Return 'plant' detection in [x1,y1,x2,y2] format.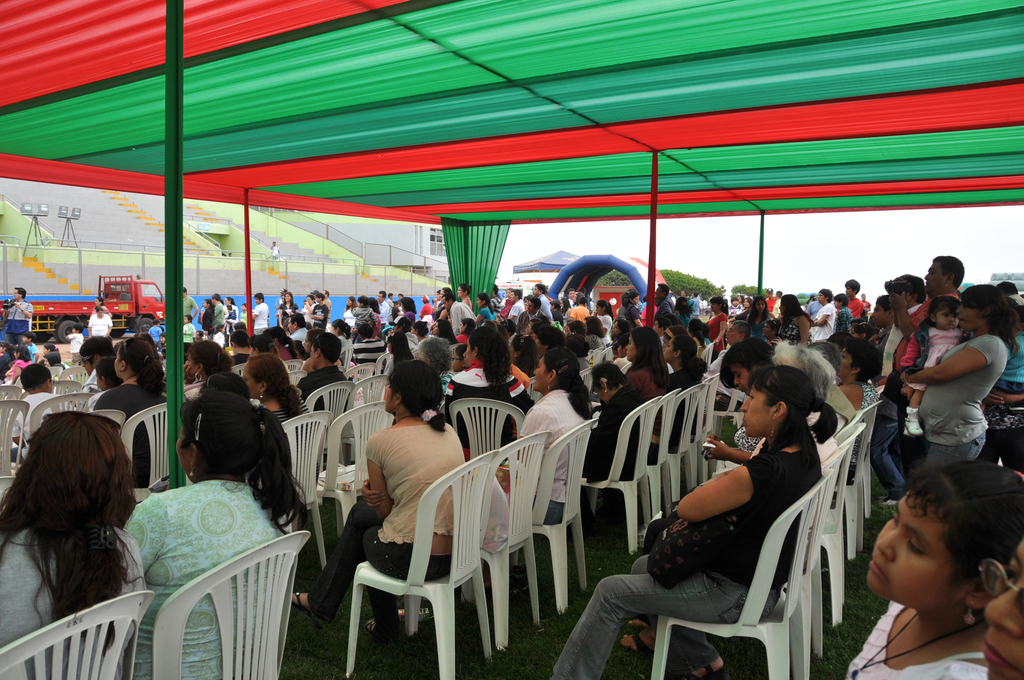
[794,290,817,309].
